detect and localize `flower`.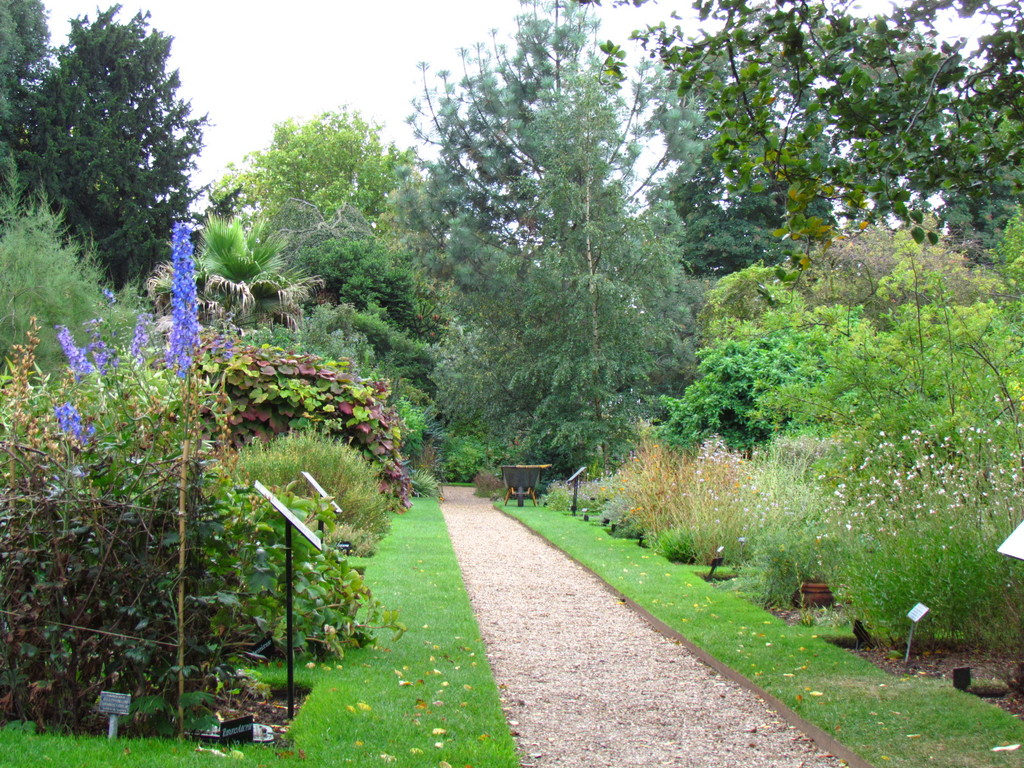
Localized at (163,220,198,387).
